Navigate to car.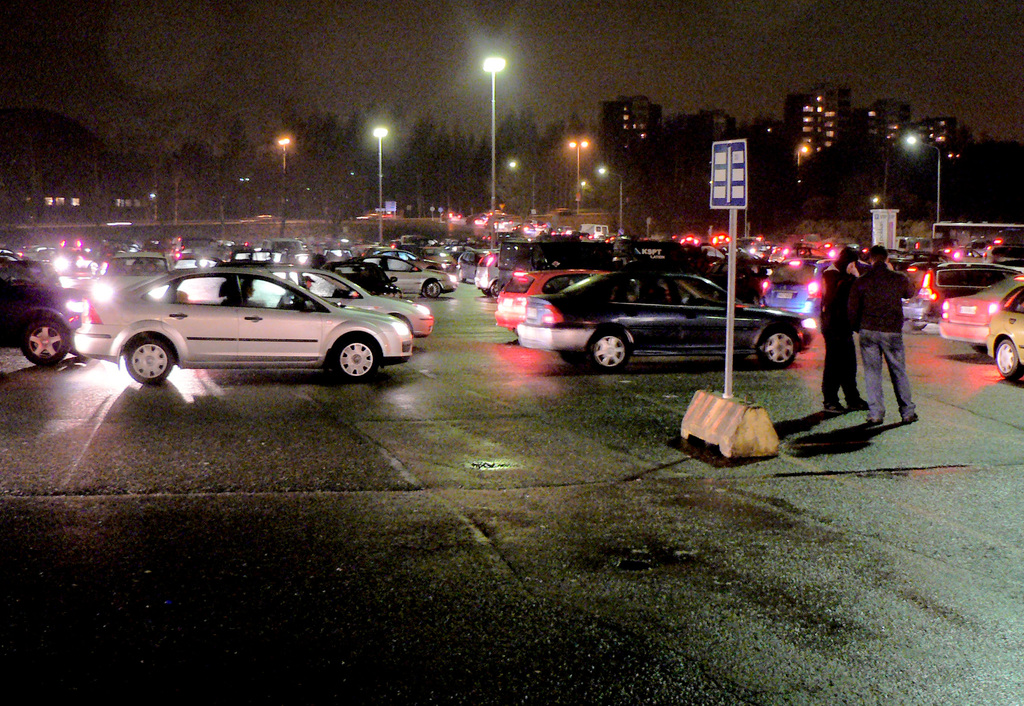
Navigation target: [x1=469, y1=248, x2=580, y2=298].
